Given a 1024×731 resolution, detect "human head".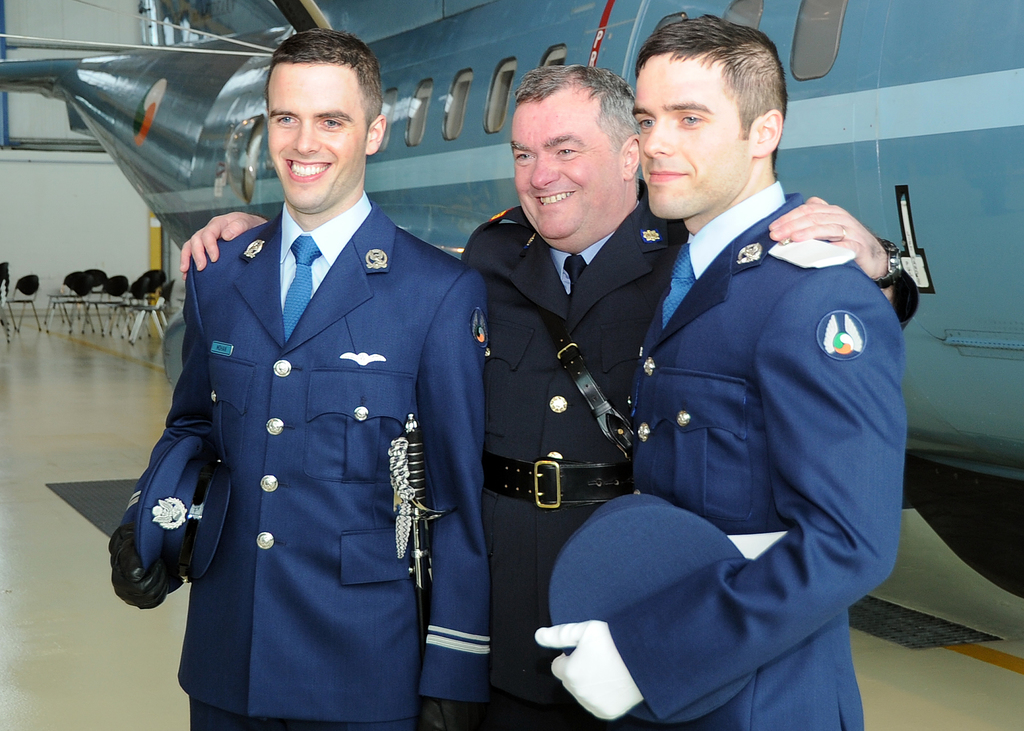
<region>633, 13, 788, 220</region>.
